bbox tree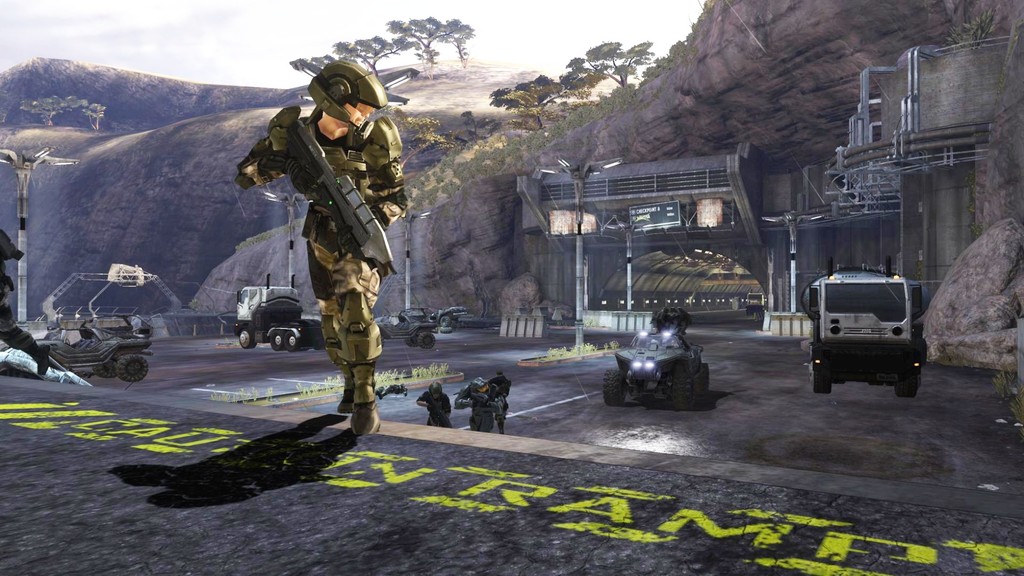
x1=489 y1=74 x2=566 y2=130
